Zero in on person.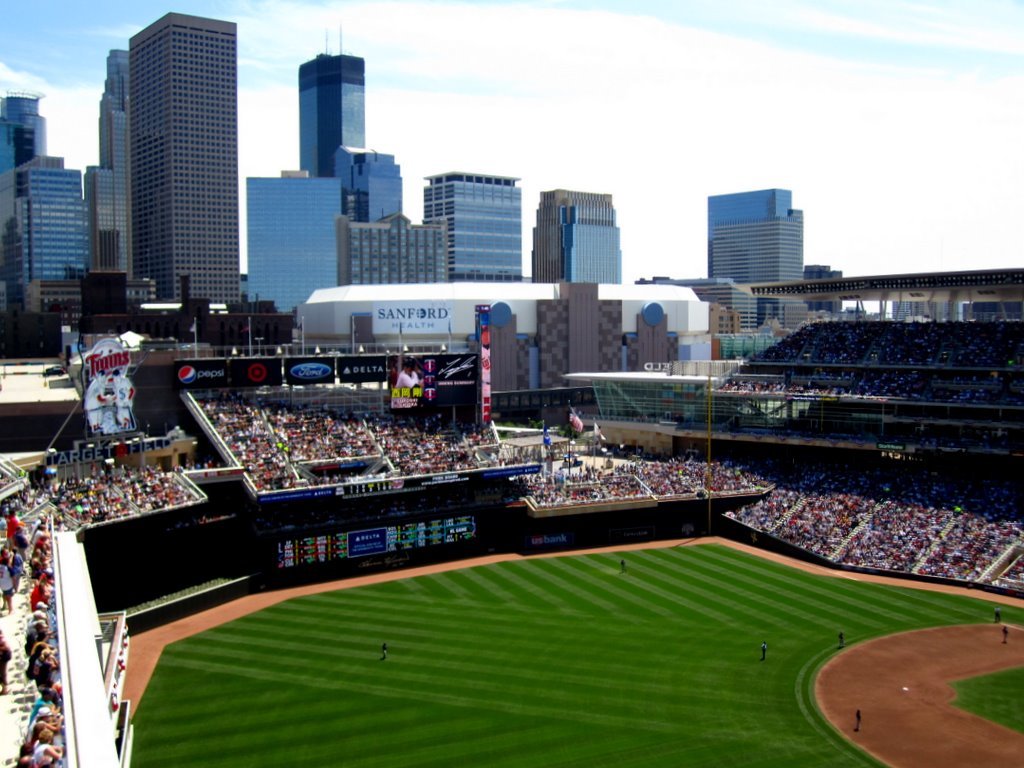
Zeroed in: bbox=(849, 703, 868, 738).
